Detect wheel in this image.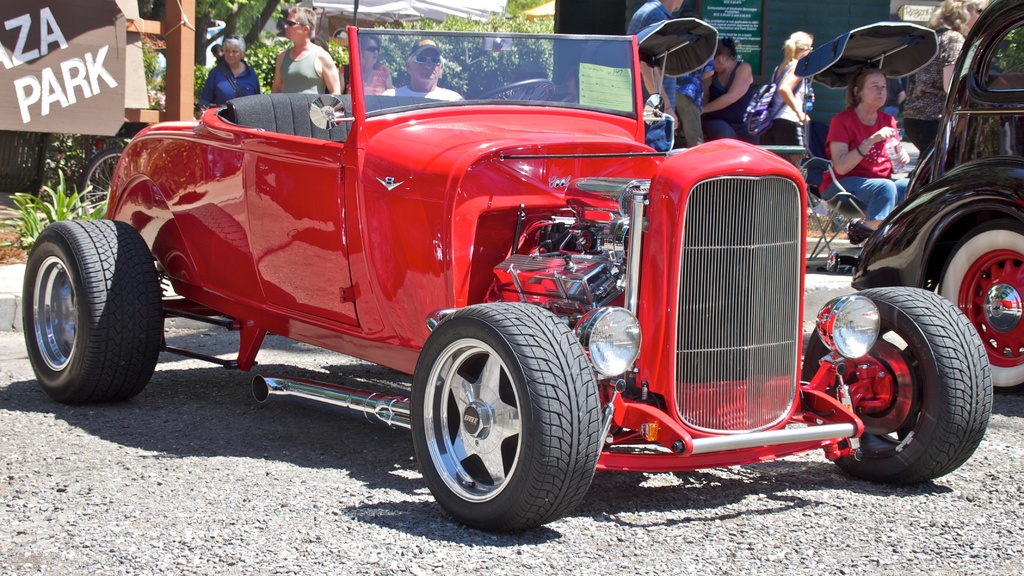
Detection: [934, 218, 1023, 394].
